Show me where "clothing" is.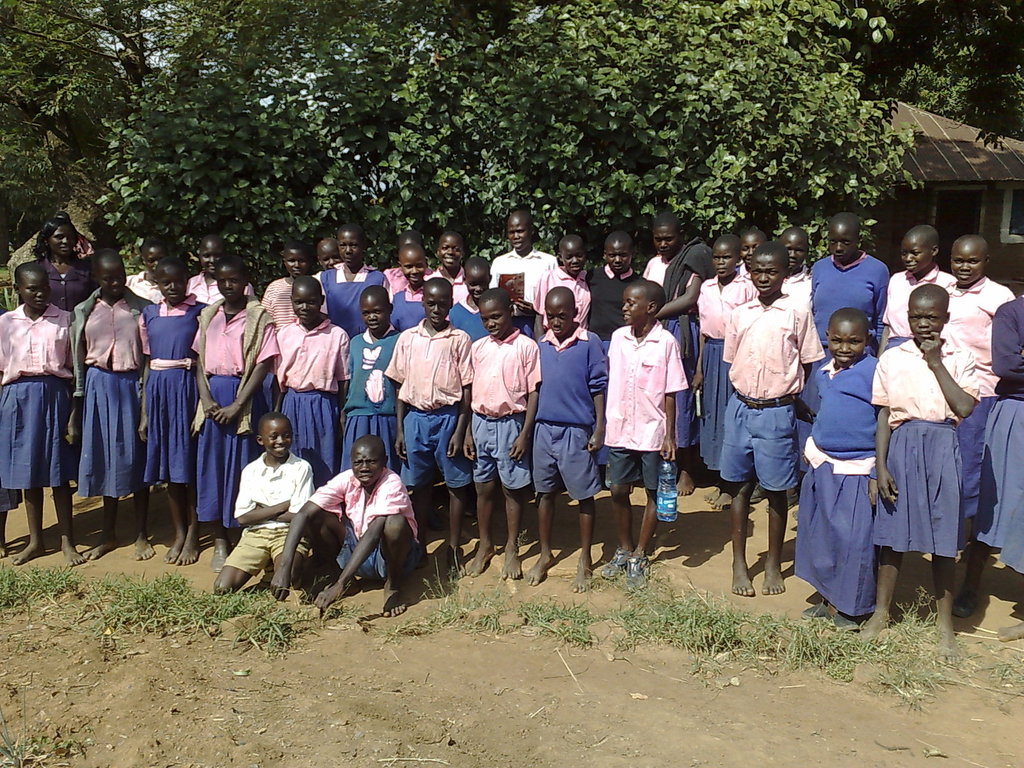
"clothing" is at {"x1": 865, "y1": 330, "x2": 984, "y2": 566}.
